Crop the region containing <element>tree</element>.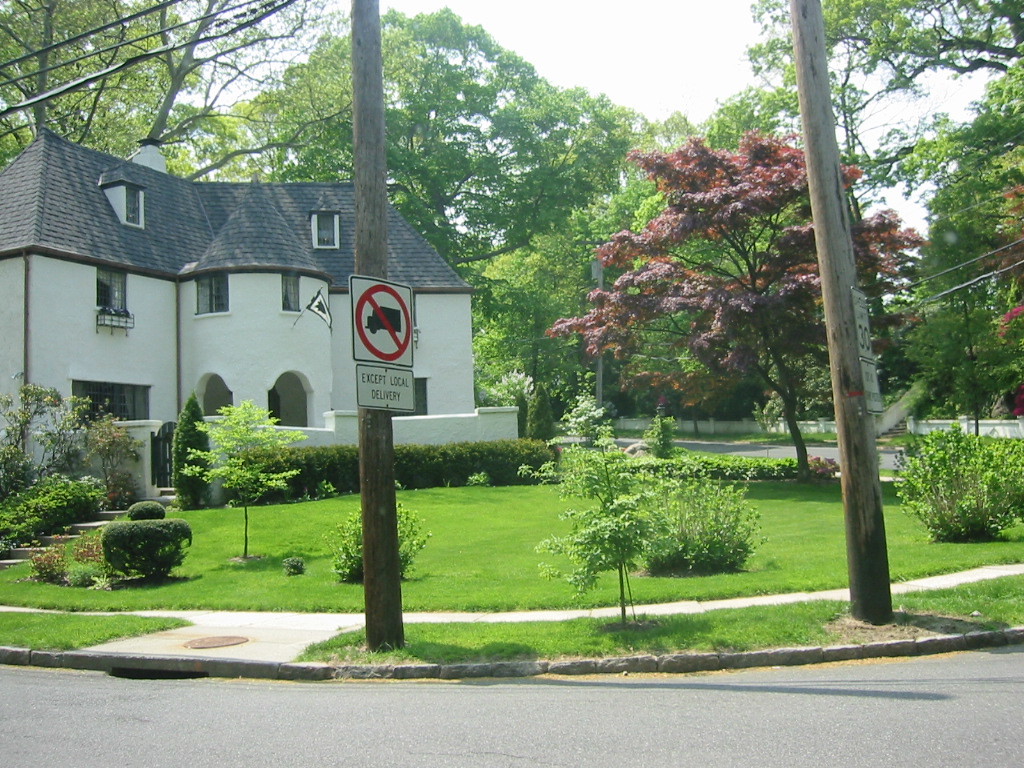
Crop region: {"x1": 175, "y1": 398, "x2": 309, "y2": 564}.
